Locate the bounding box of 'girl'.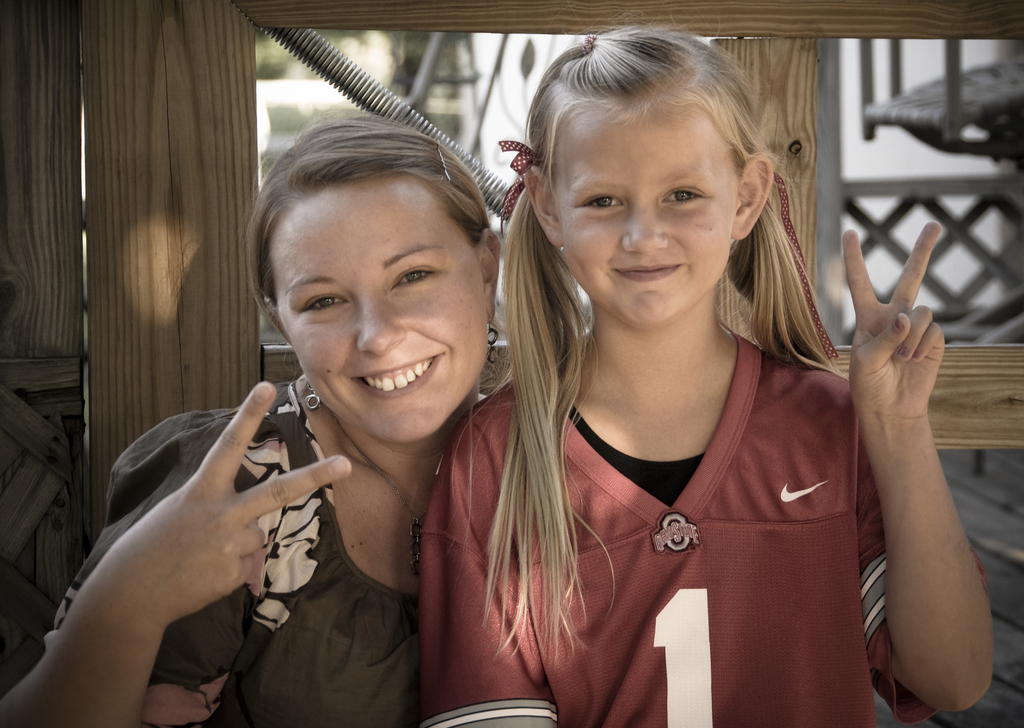
Bounding box: BBox(421, 6, 997, 727).
